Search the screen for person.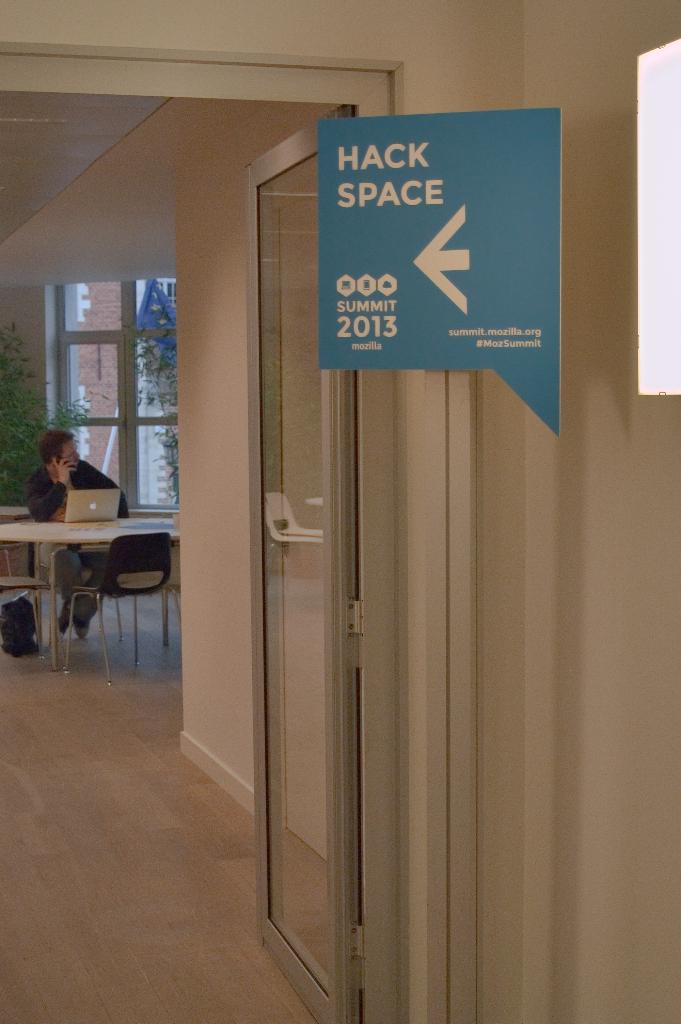
Found at (25, 431, 129, 642).
